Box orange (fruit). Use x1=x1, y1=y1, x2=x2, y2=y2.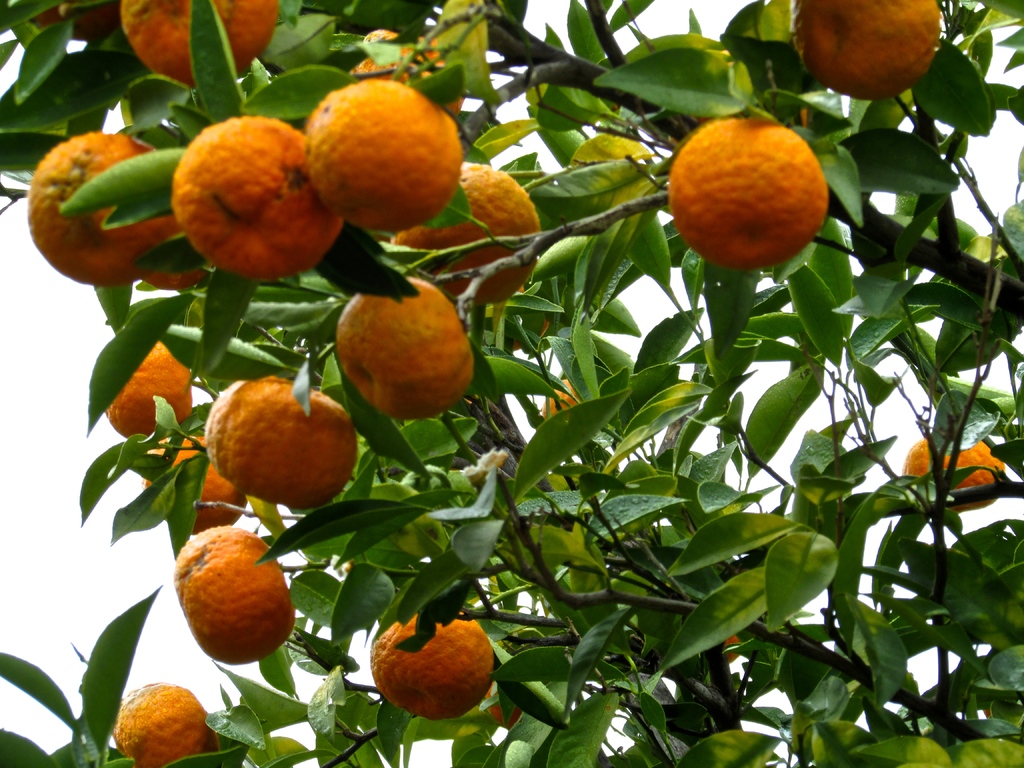
x1=175, y1=525, x2=299, y2=660.
